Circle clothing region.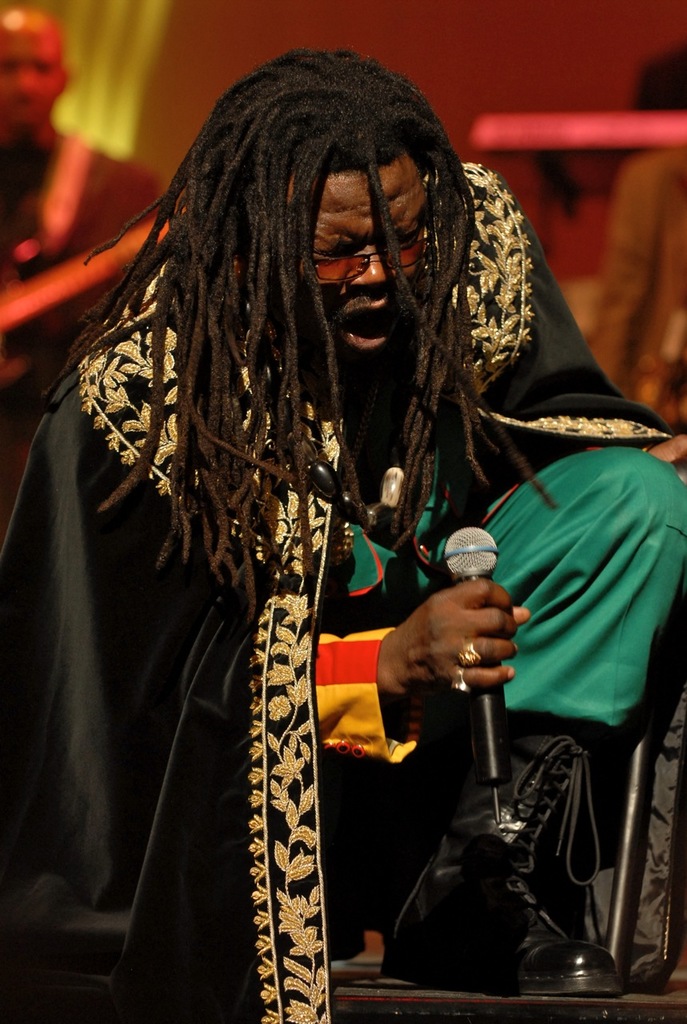
Region: detection(0, 160, 686, 1023).
